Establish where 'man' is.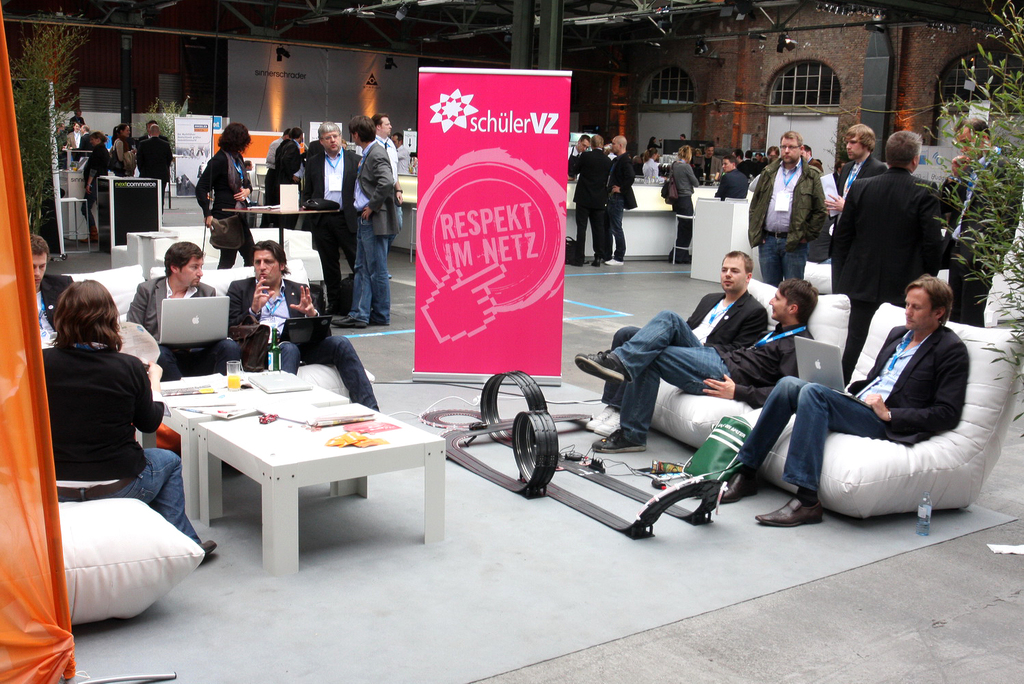
Established at l=392, t=131, r=410, b=174.
